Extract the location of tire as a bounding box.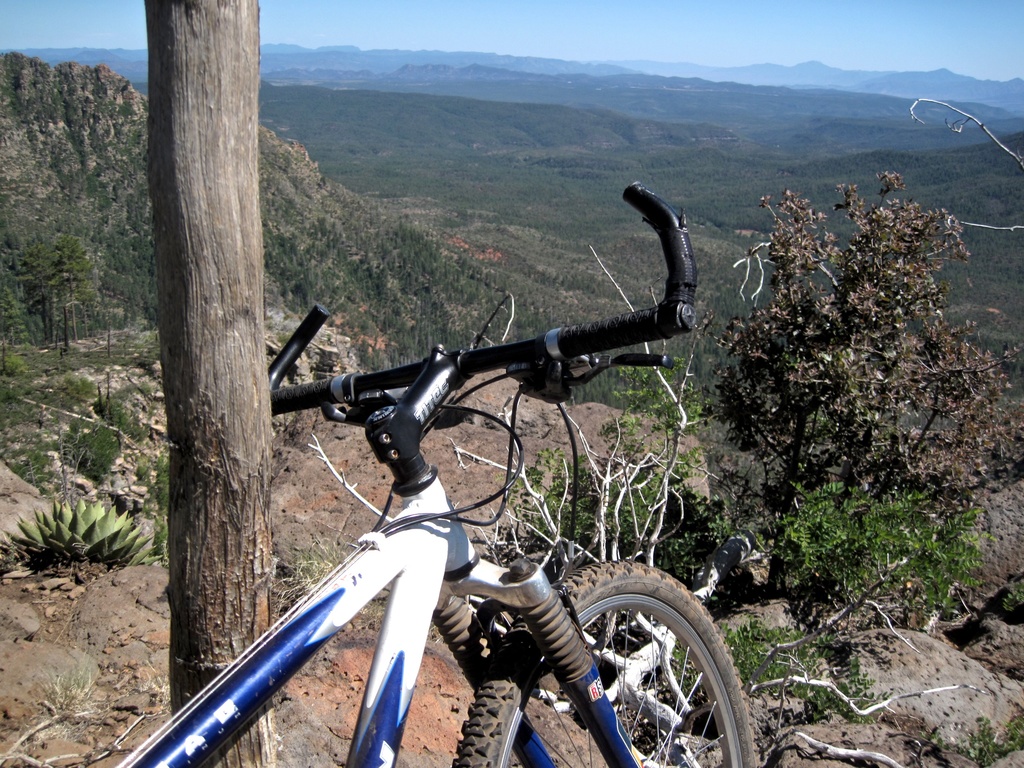
BBox(496, 561, 731, 755).
